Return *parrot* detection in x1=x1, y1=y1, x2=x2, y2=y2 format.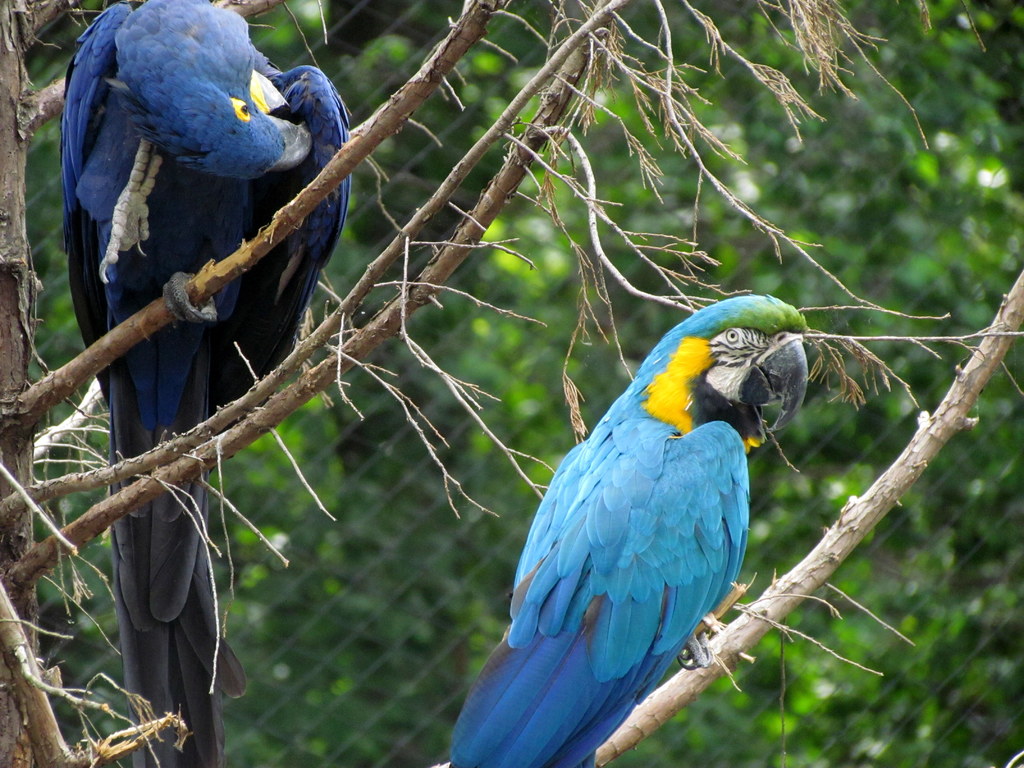
x1=447, y1=294, x2=811, y2=767.
